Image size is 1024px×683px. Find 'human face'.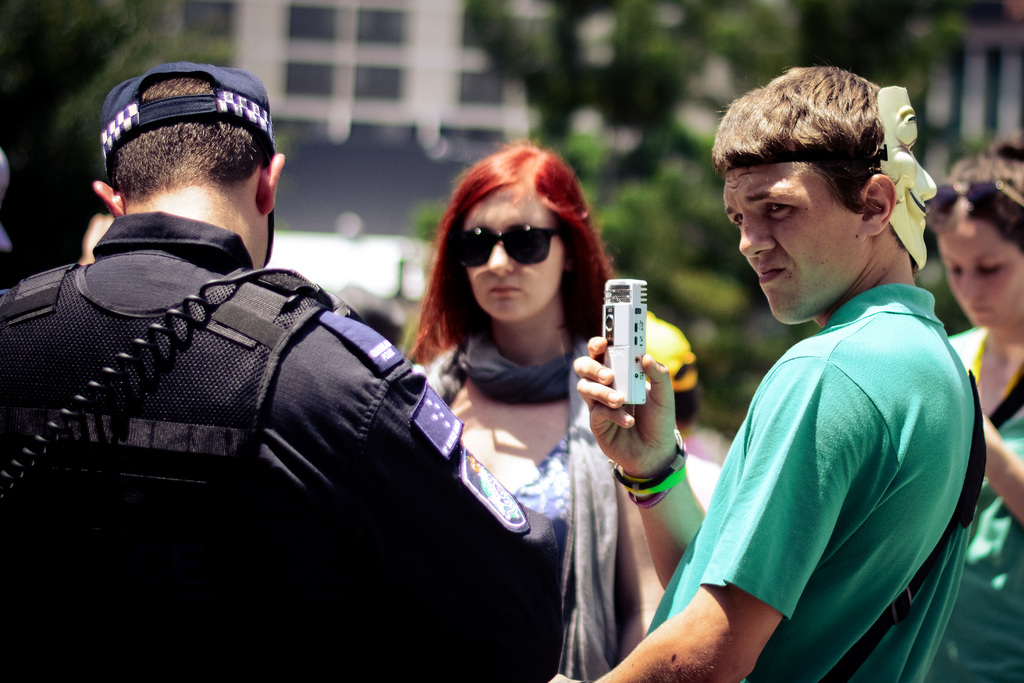
l=472, t=179, r=556, b=324.
